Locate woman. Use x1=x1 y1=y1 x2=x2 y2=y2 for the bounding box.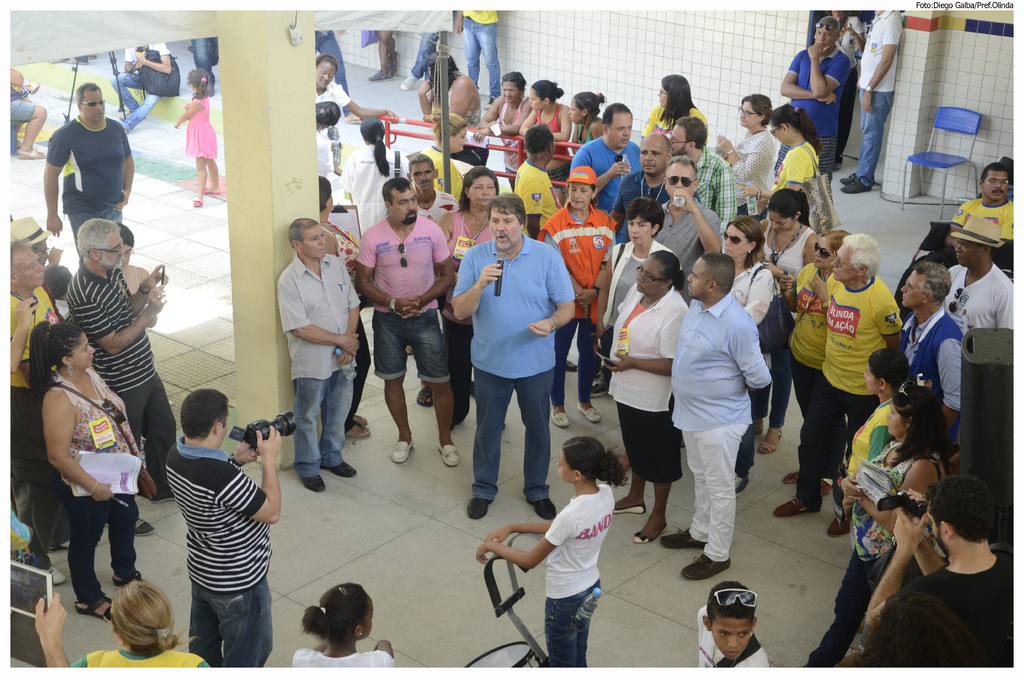
x1=819 y1=6 x2=865 y2=161.
